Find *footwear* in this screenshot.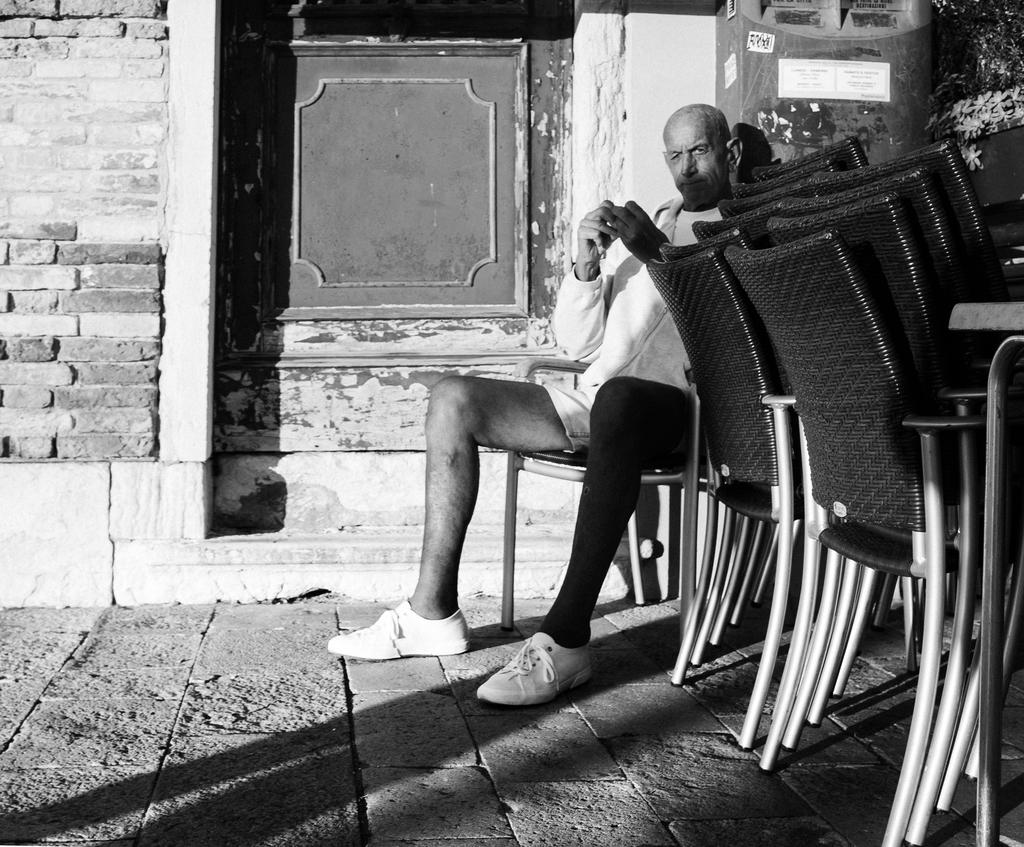
The bounding box for *footwear* is select_region(477, 627, 593, 708).
